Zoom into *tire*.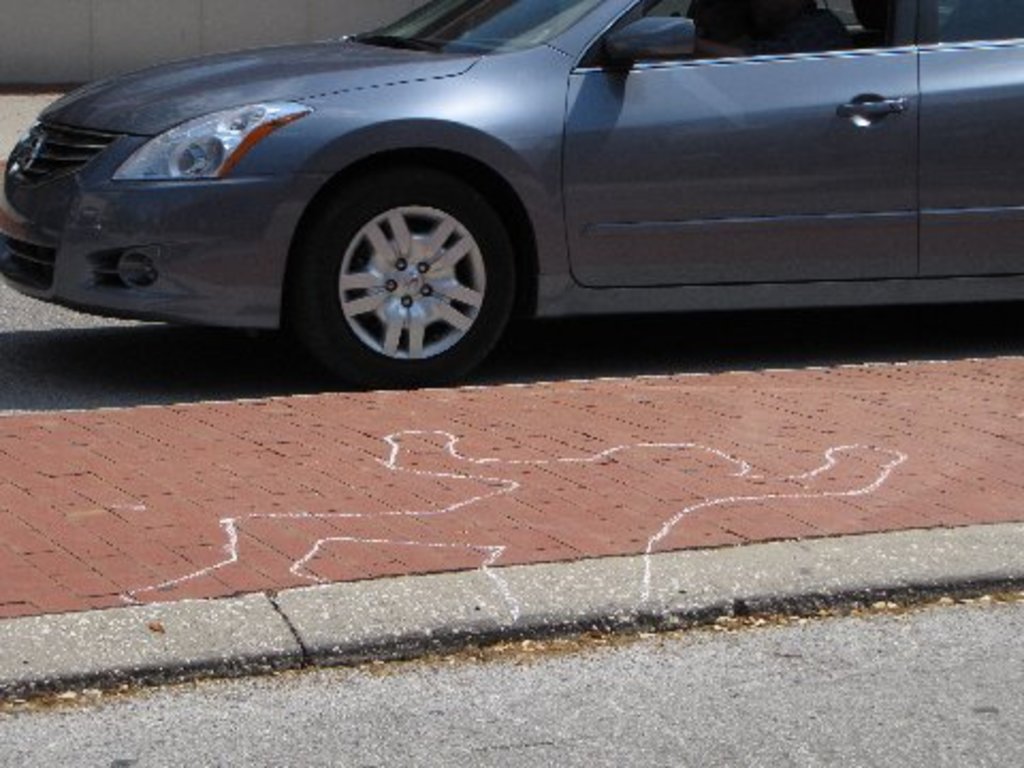
Zoom target: Rect(303, 156, 518, 390).
